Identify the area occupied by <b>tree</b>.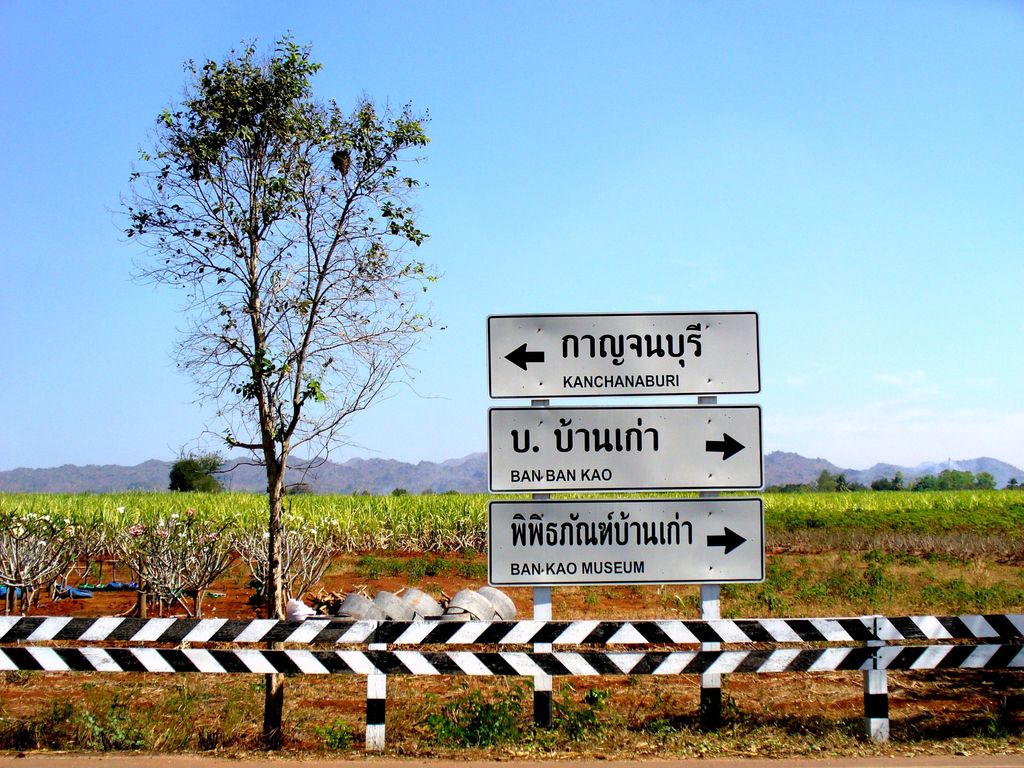
Area: Rect(288, 482, 316, 497).
